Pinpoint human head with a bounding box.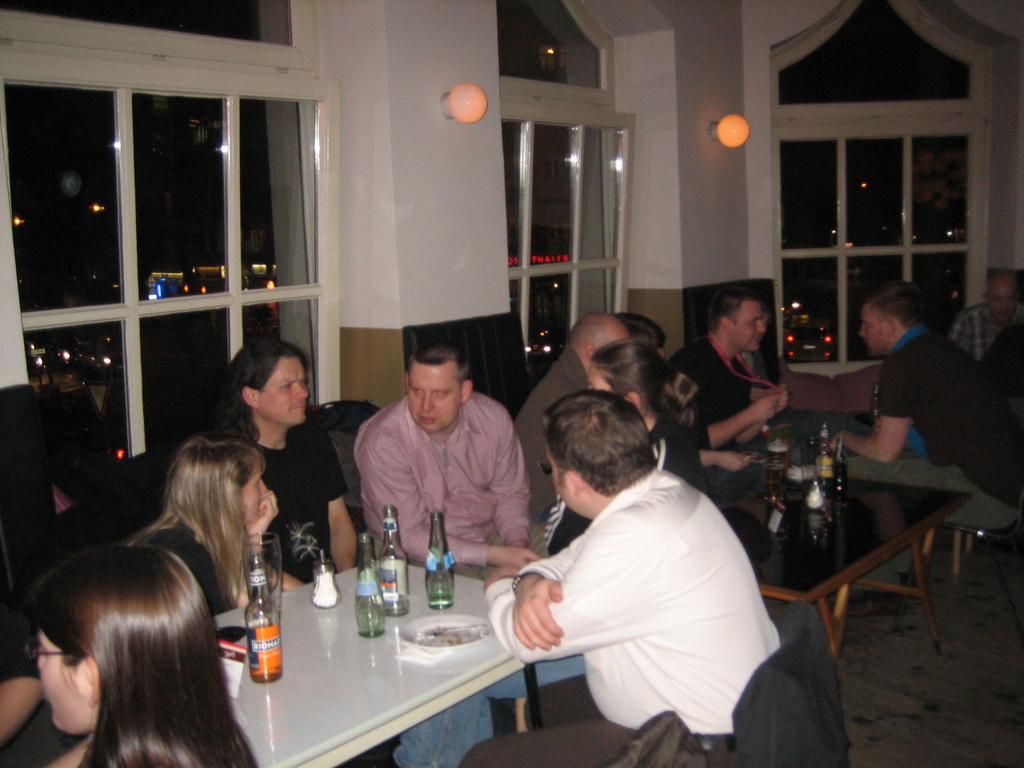
703,285,771,351.
